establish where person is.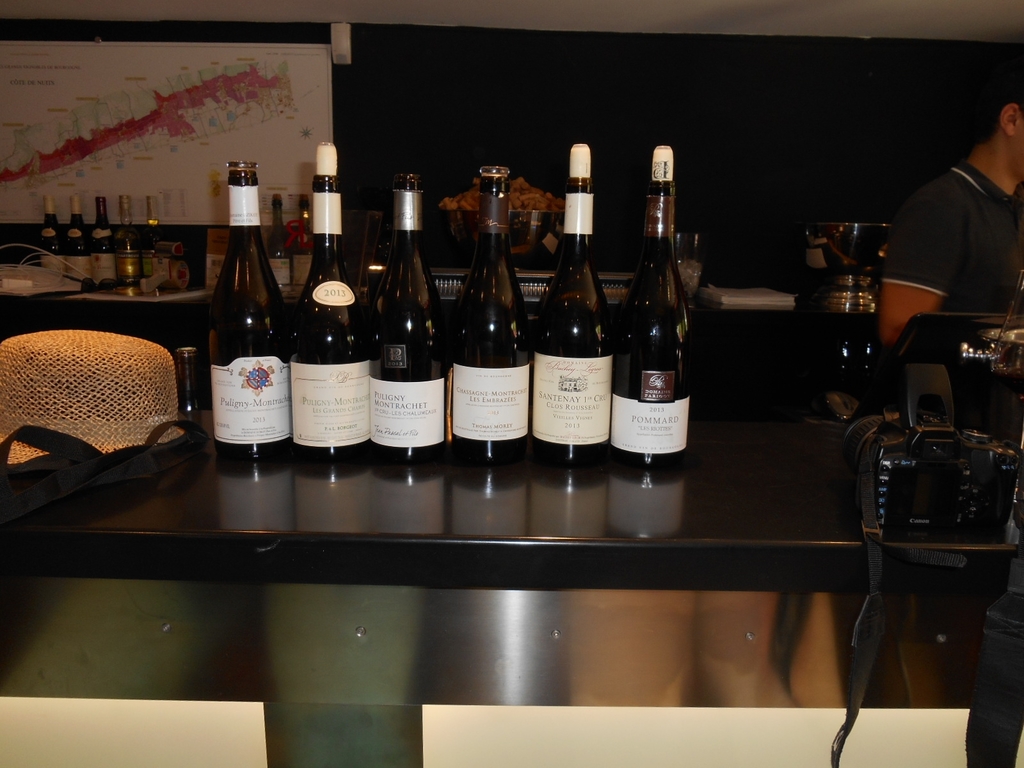
Established at [891,90,1014,412].
